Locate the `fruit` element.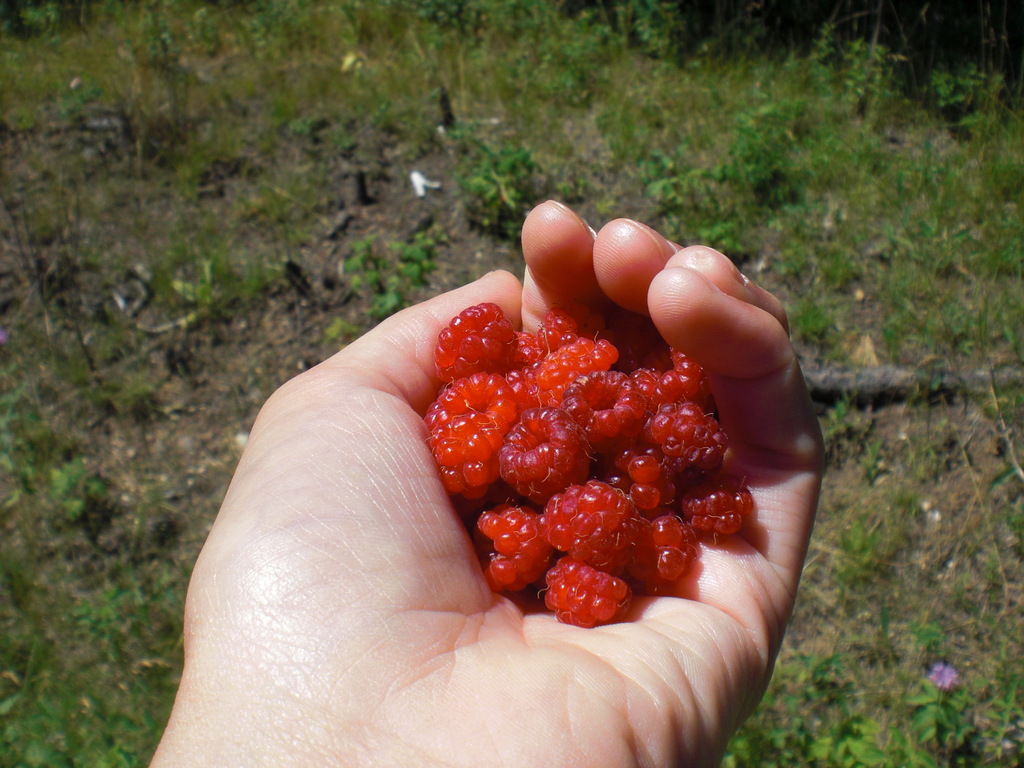
Element bbox: [481, 518, 557, 605].
